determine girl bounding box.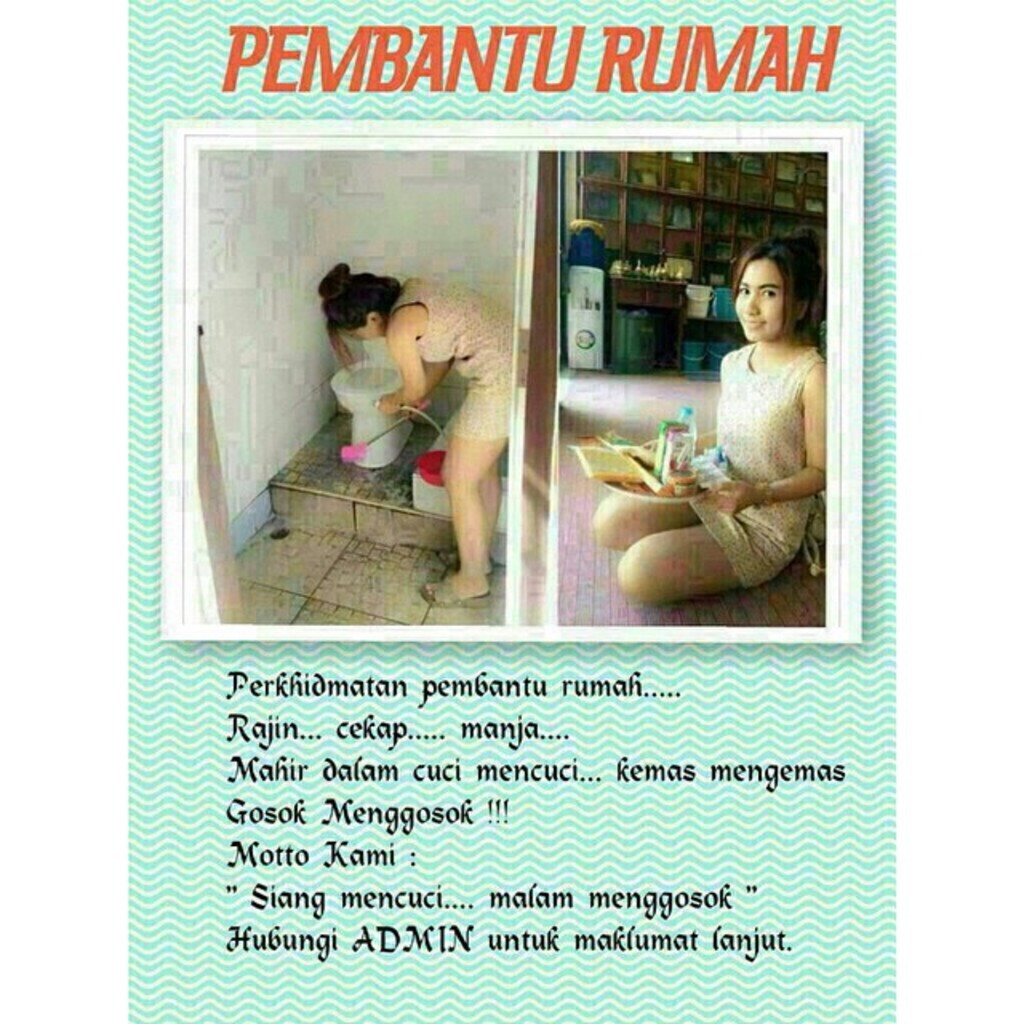
Determined: [318,266,522,613].
